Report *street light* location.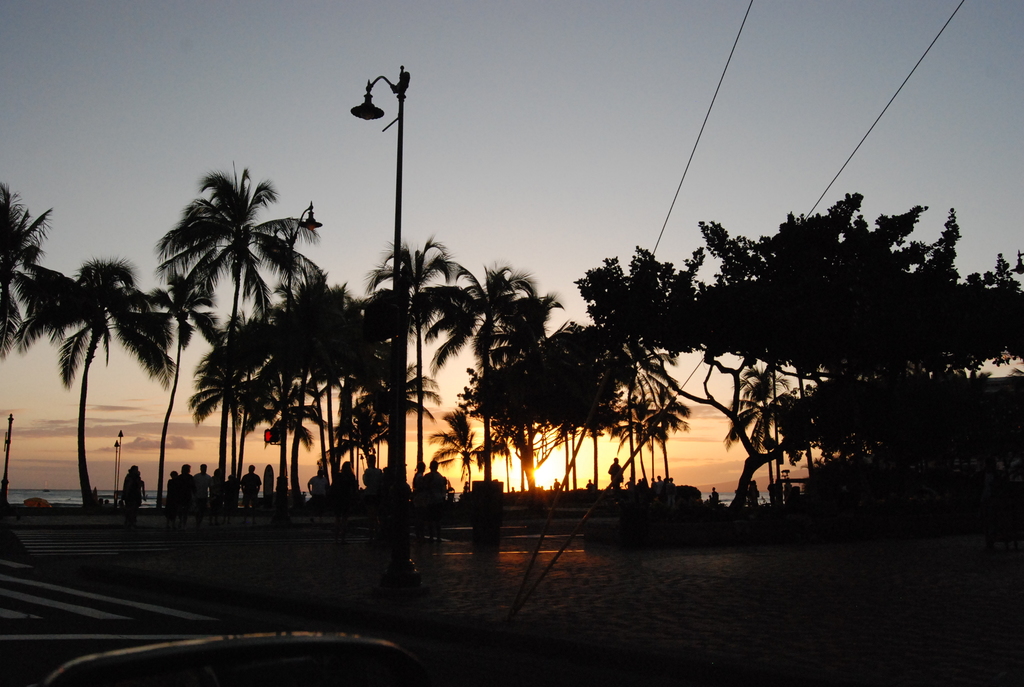
Report: left=349, top=65, right=426, bottom=589.
